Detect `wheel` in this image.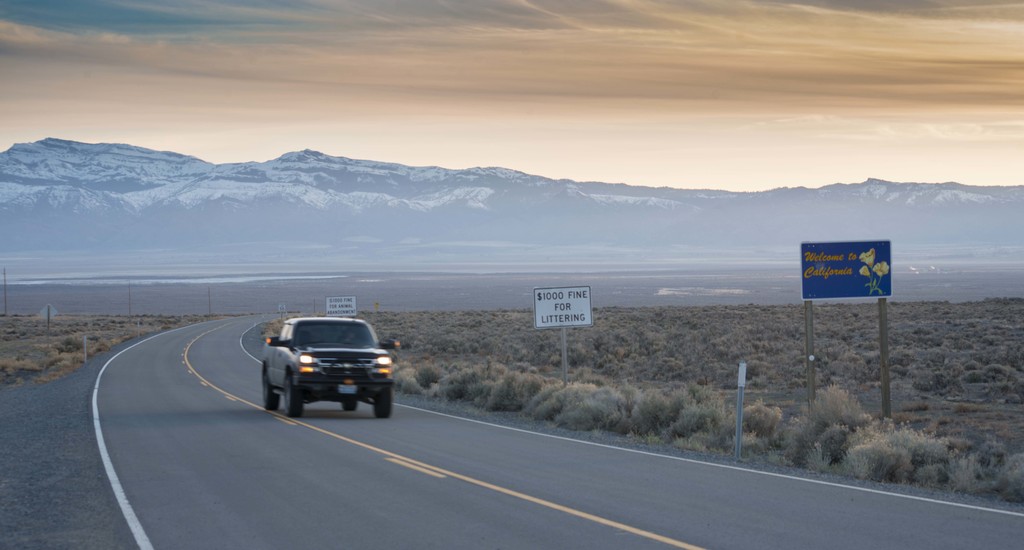
Detection: 340:397:364:413.
